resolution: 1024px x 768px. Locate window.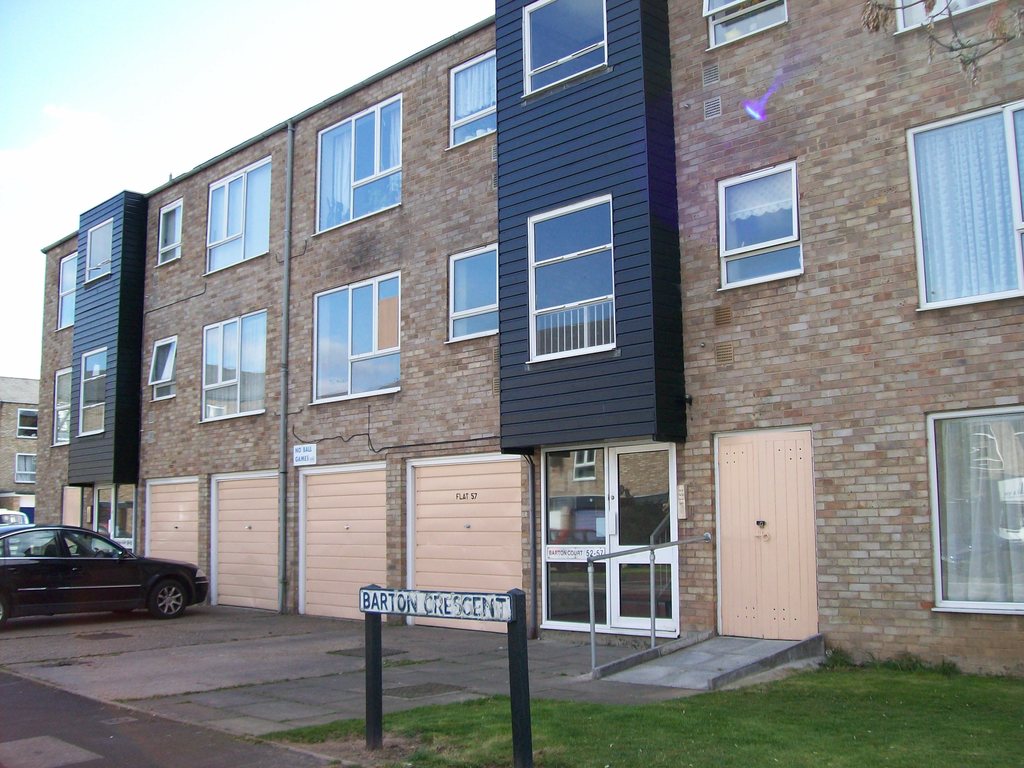
524, 0, 606, 101.
